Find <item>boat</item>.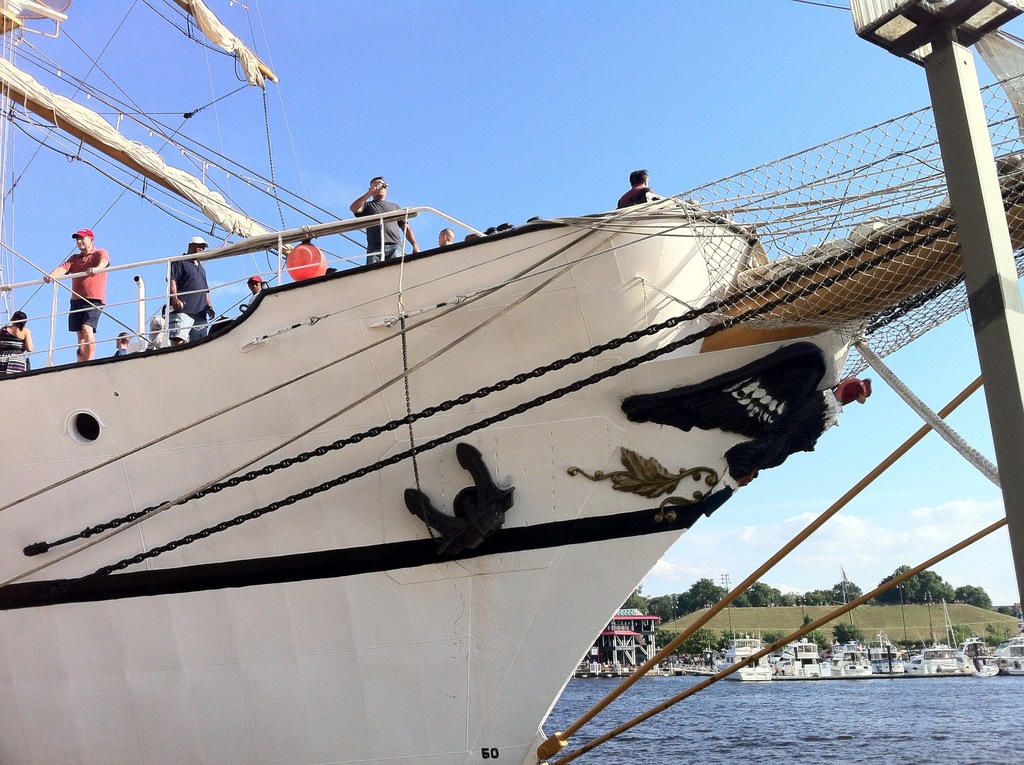
BBox(908, 640, 953, 675).
